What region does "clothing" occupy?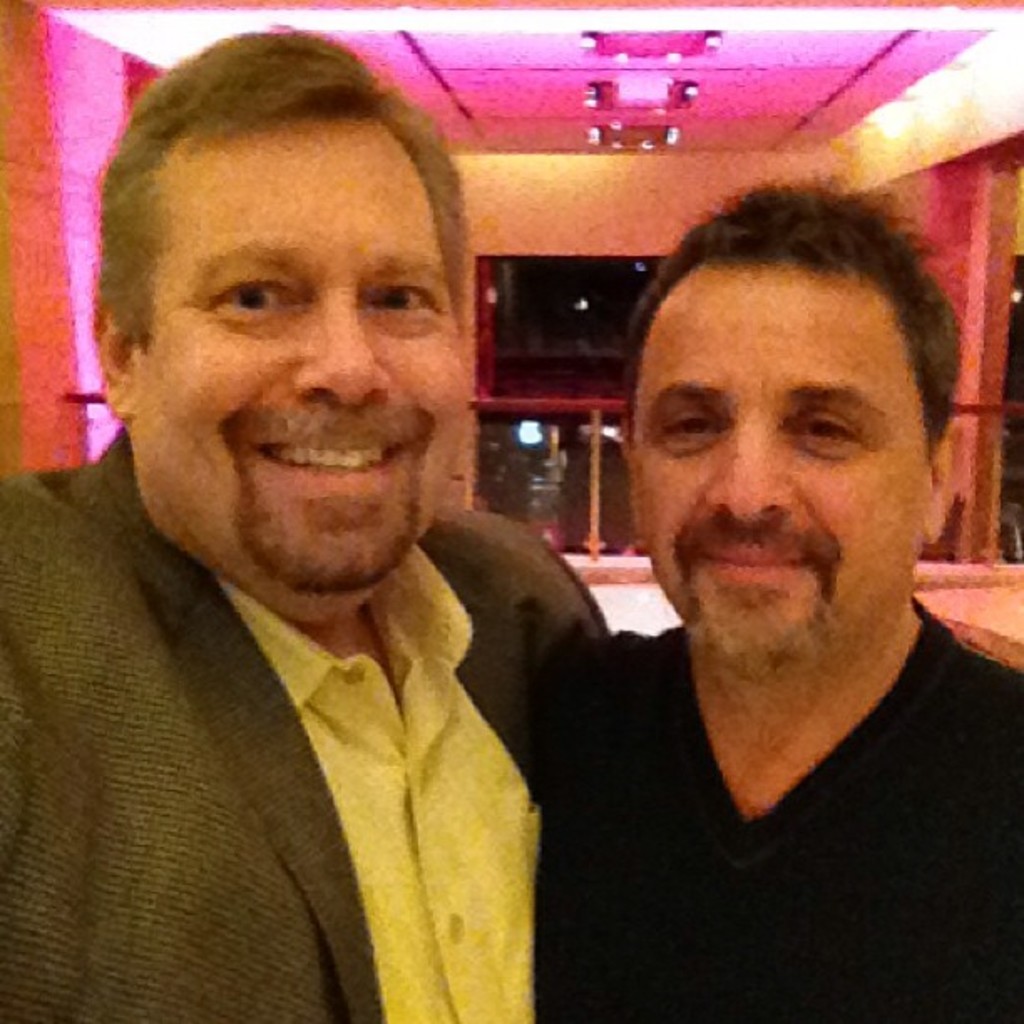
BBox(567, 584, 1022, 1022).
